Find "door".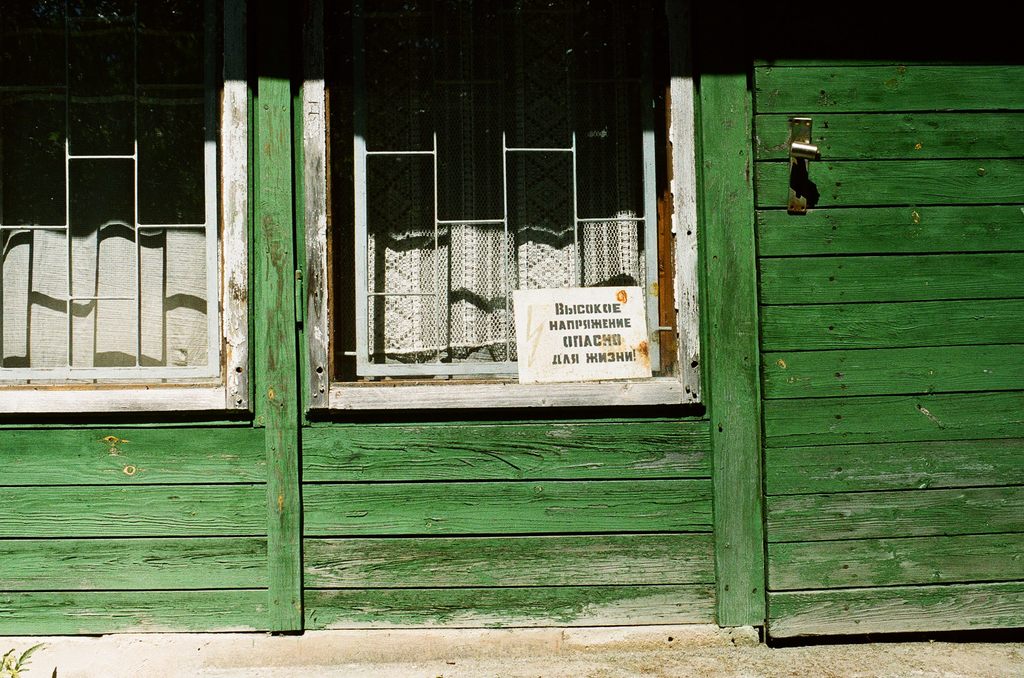
region(745, 5, 1023, 638).
